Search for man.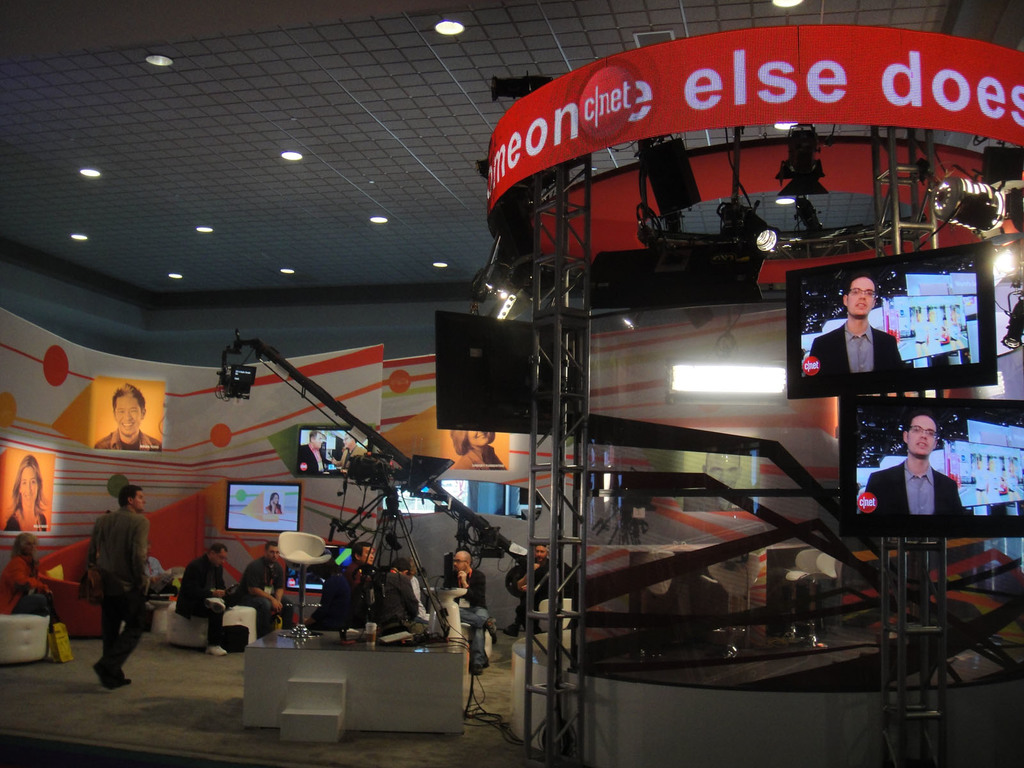
Found at {"x1": 442, "y1": 548, "x2": 503, "y2": 678}.
